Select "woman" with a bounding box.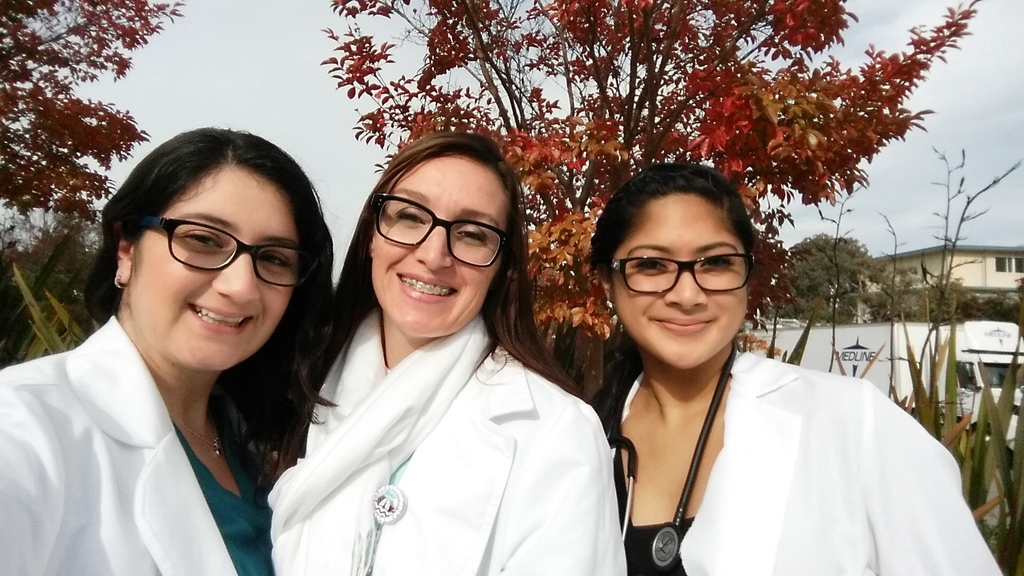
BBox(582, 161, 1002, 575).
